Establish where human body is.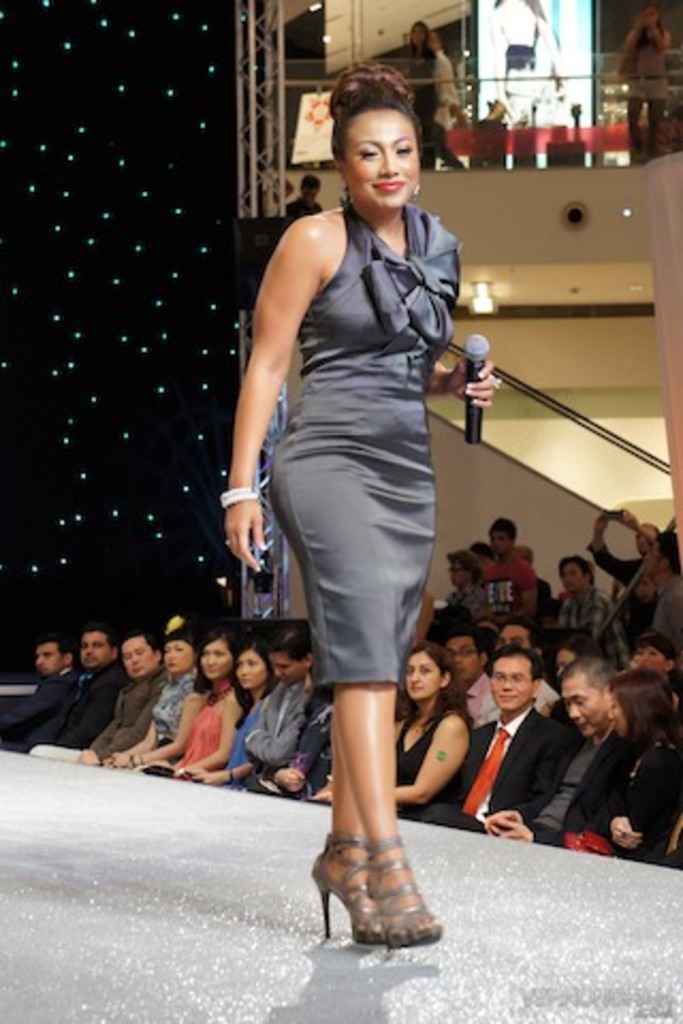
Established at l=0, t=629, r=70, b=751.
